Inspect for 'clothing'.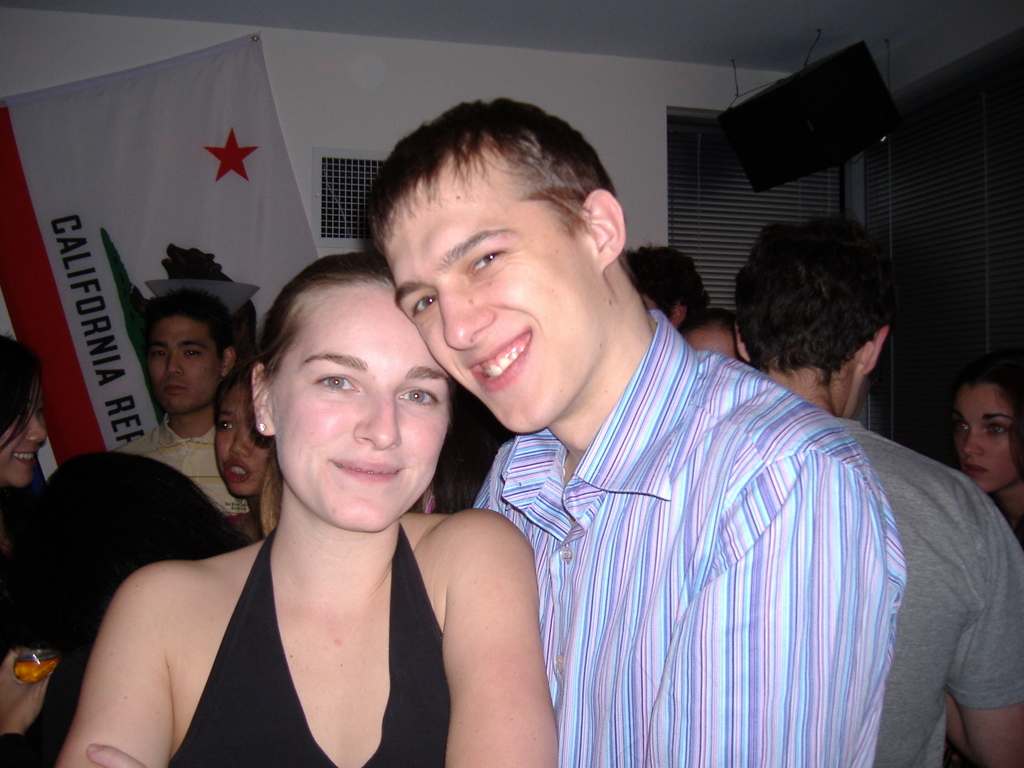
Inspection: (x1=102, y1=414, x2=264, y2=537).
